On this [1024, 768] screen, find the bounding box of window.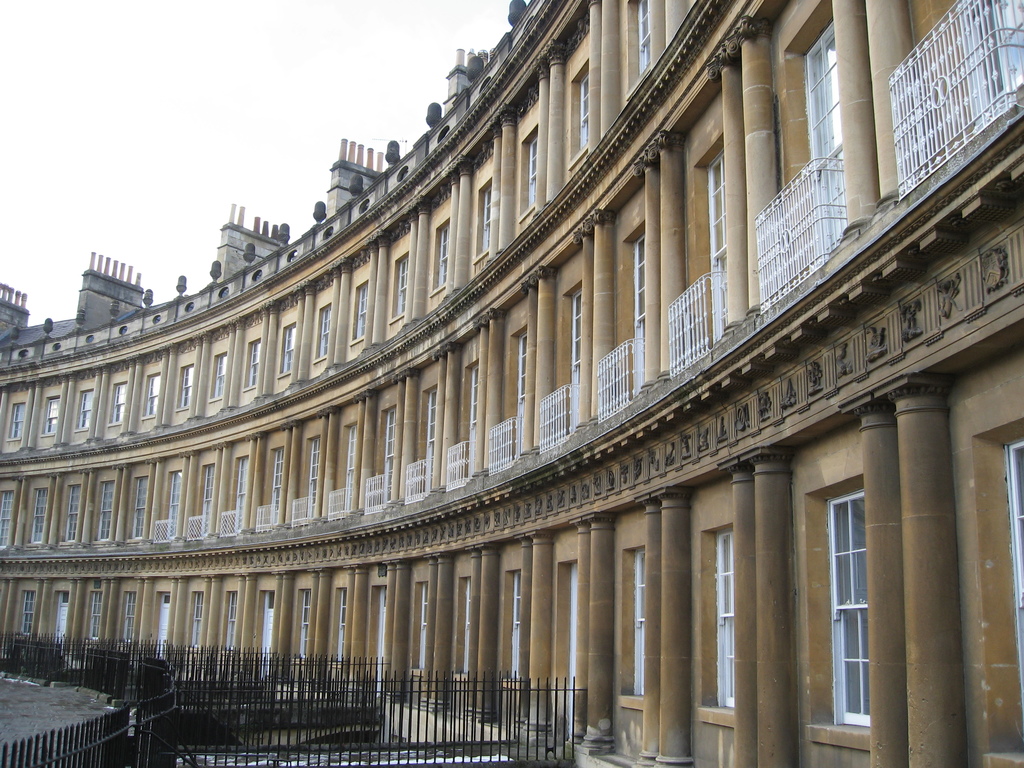
Bounding box: [297, 588, 309, 658].
